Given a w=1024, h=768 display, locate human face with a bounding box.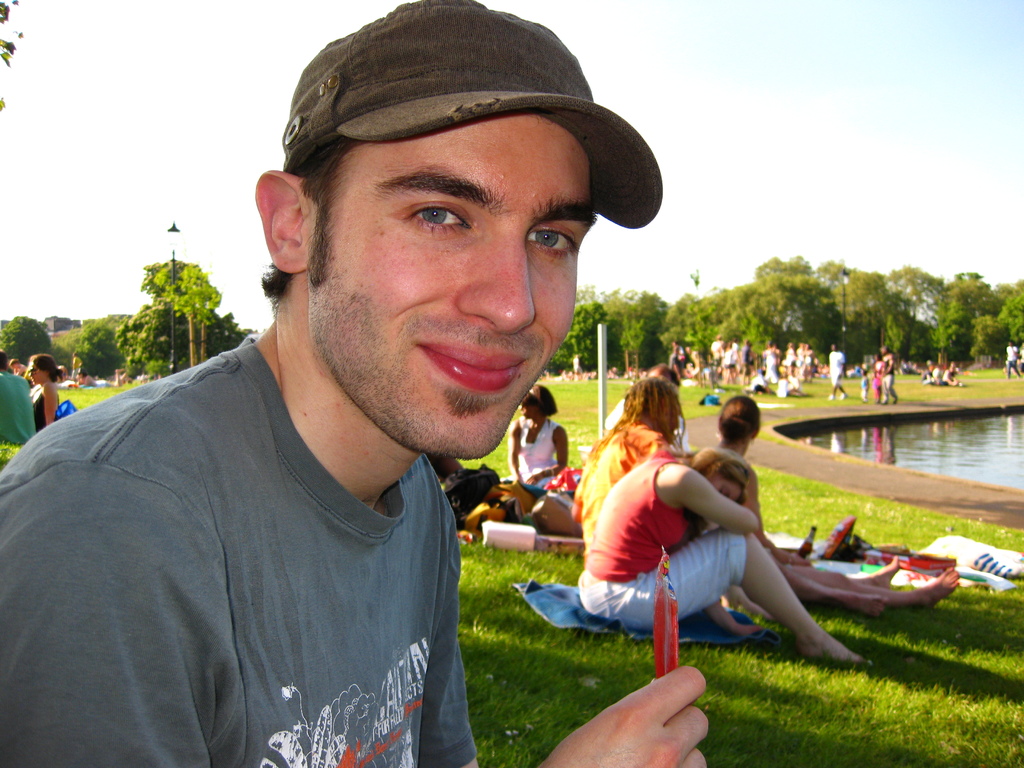
Located: detection(520, 403, 535, 417).
